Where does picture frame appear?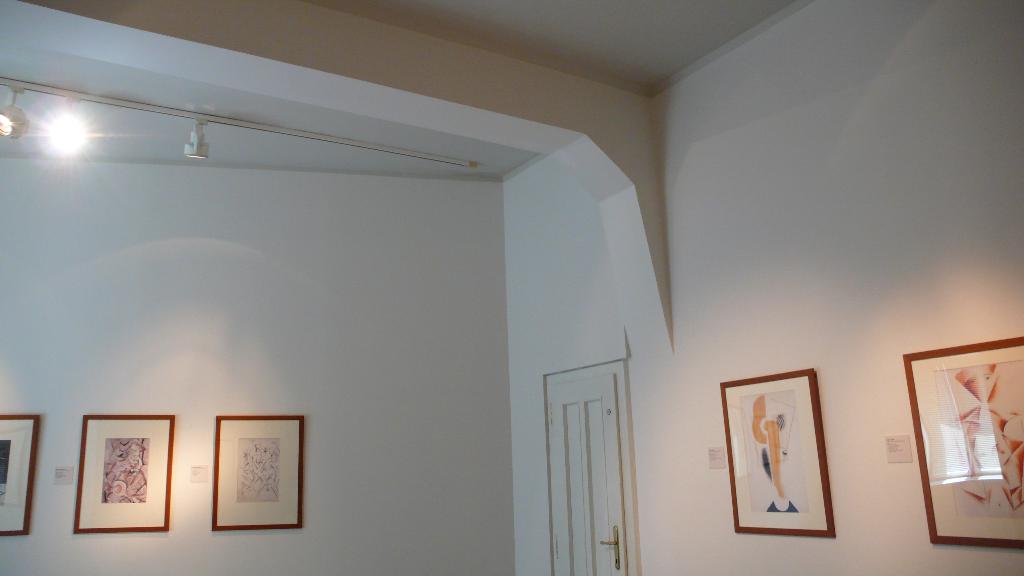
Appears at [0, 413, 39, 536].
